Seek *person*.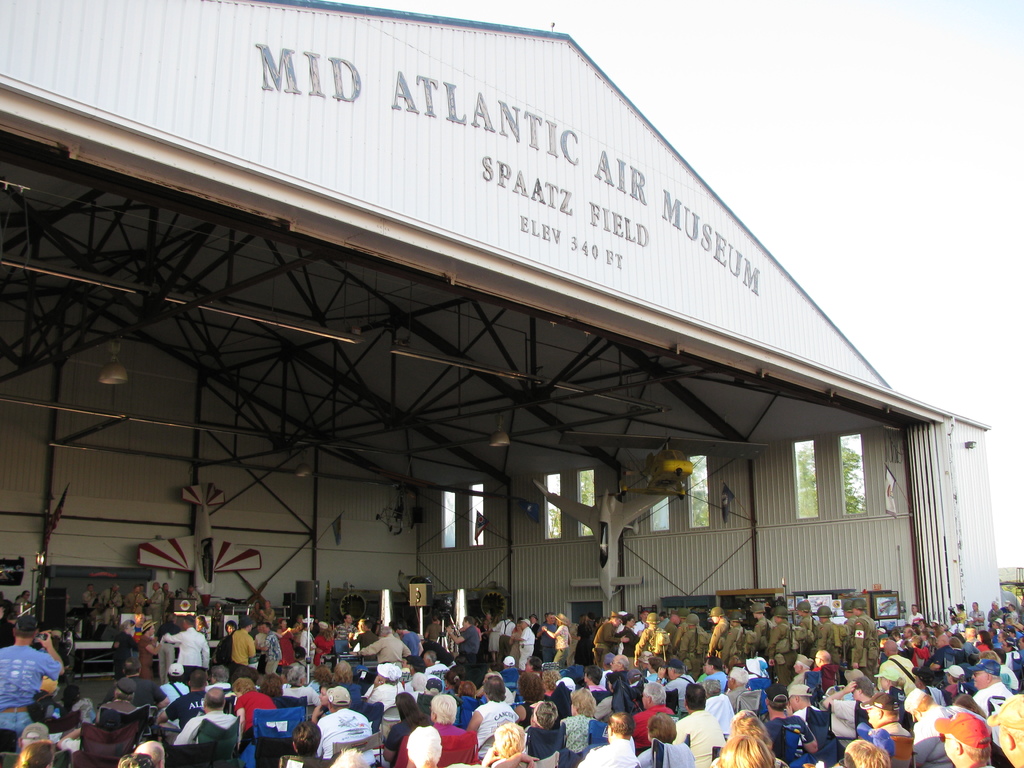
(left=222, top=660, right=285, bottom=759).
